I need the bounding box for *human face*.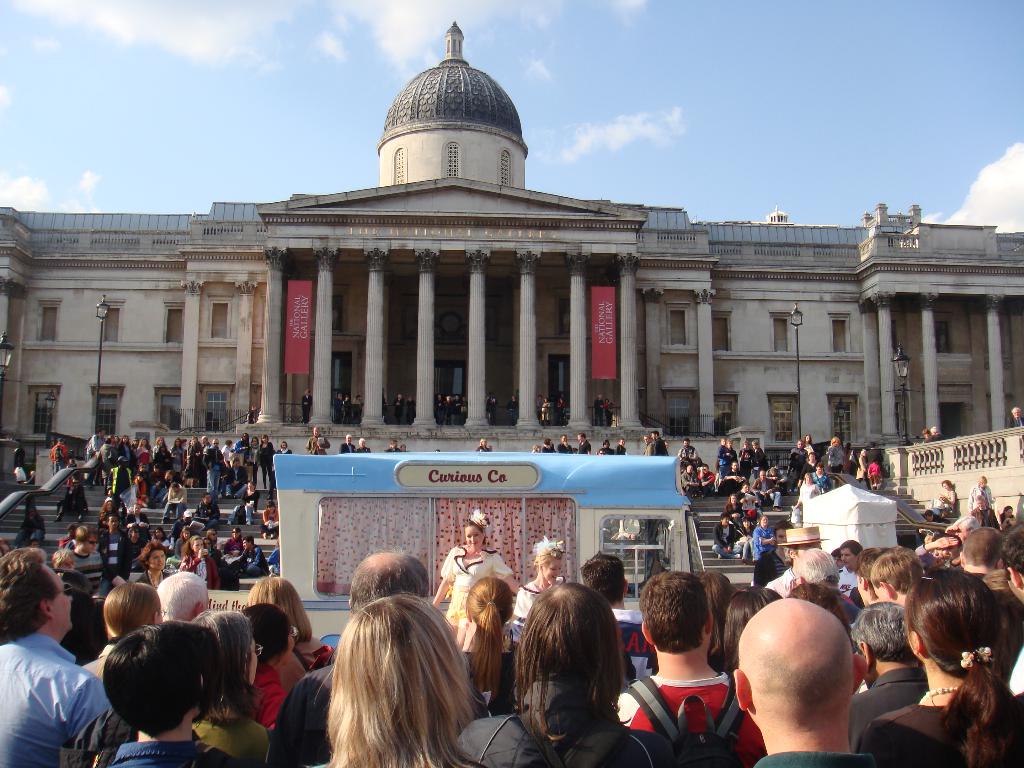
Here it is: l=837, t=559, r=838, b=568.
